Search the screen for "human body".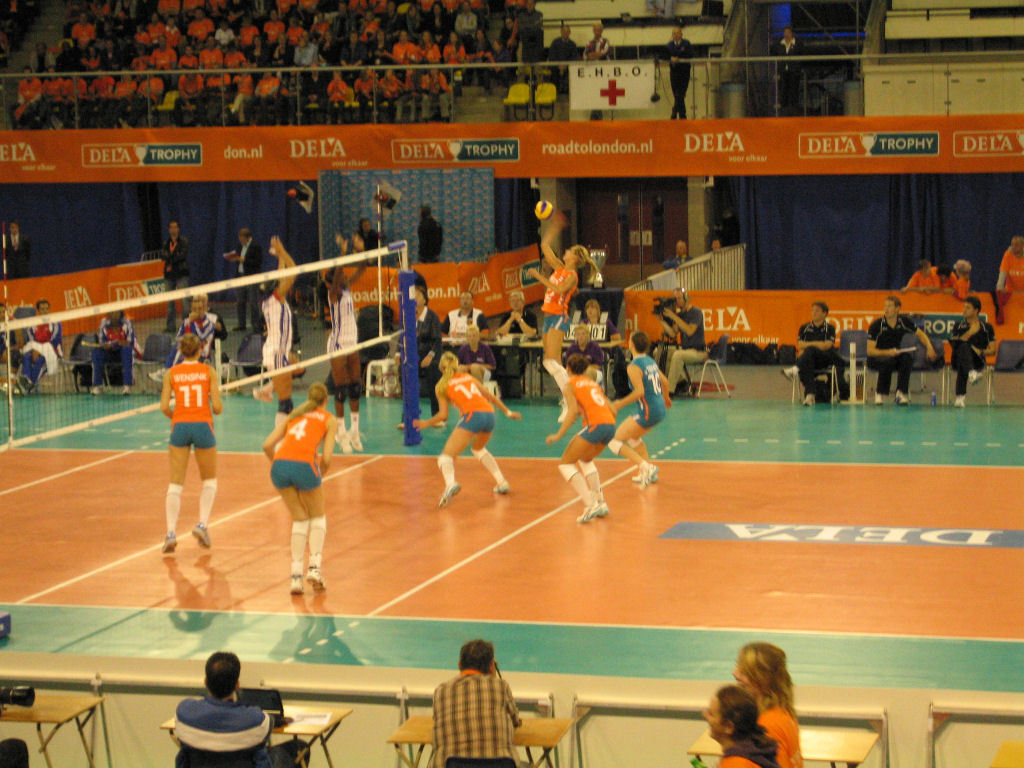
Found at bbox=[738, 637, 807, 767].
